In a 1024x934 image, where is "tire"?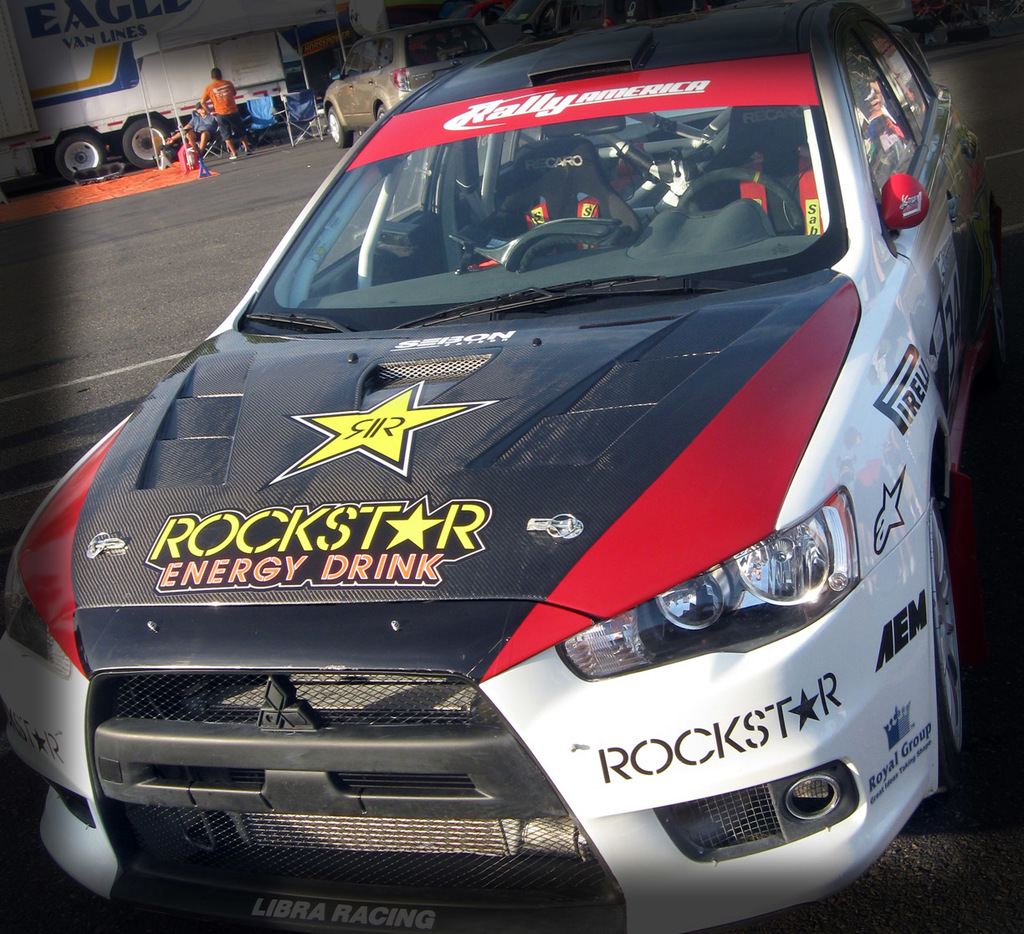
(x1=120, y1=118, x2=182, y2=167).
